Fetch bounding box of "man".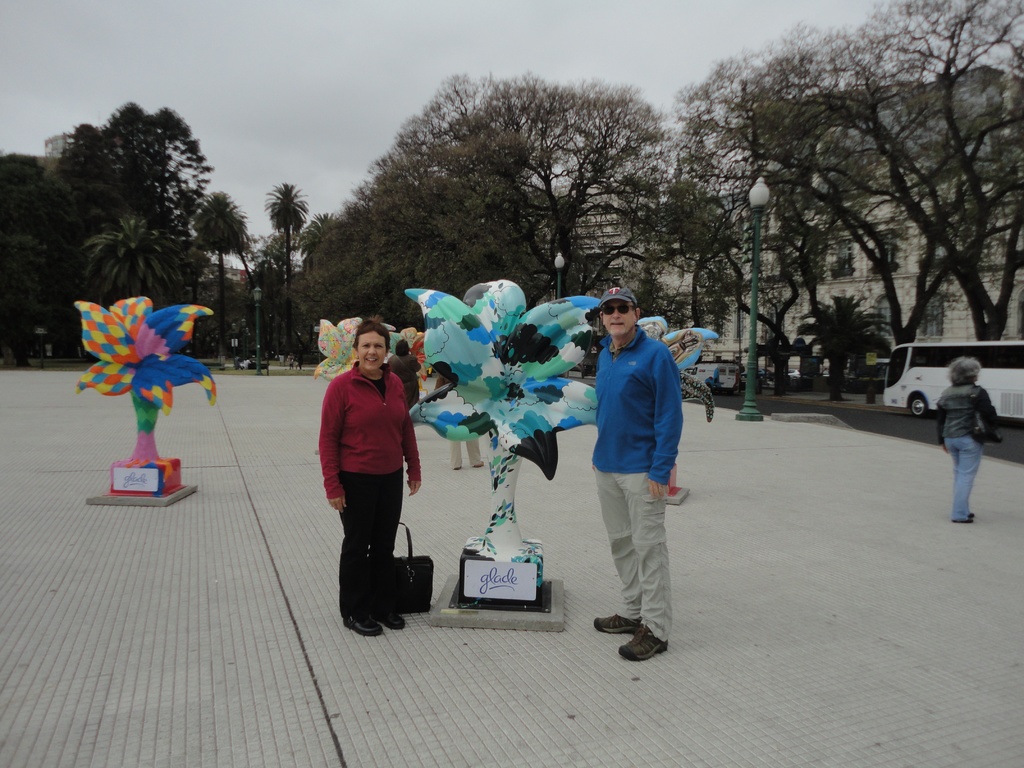
Bbox: (left=575, top=285, right=698, bottom=660).
